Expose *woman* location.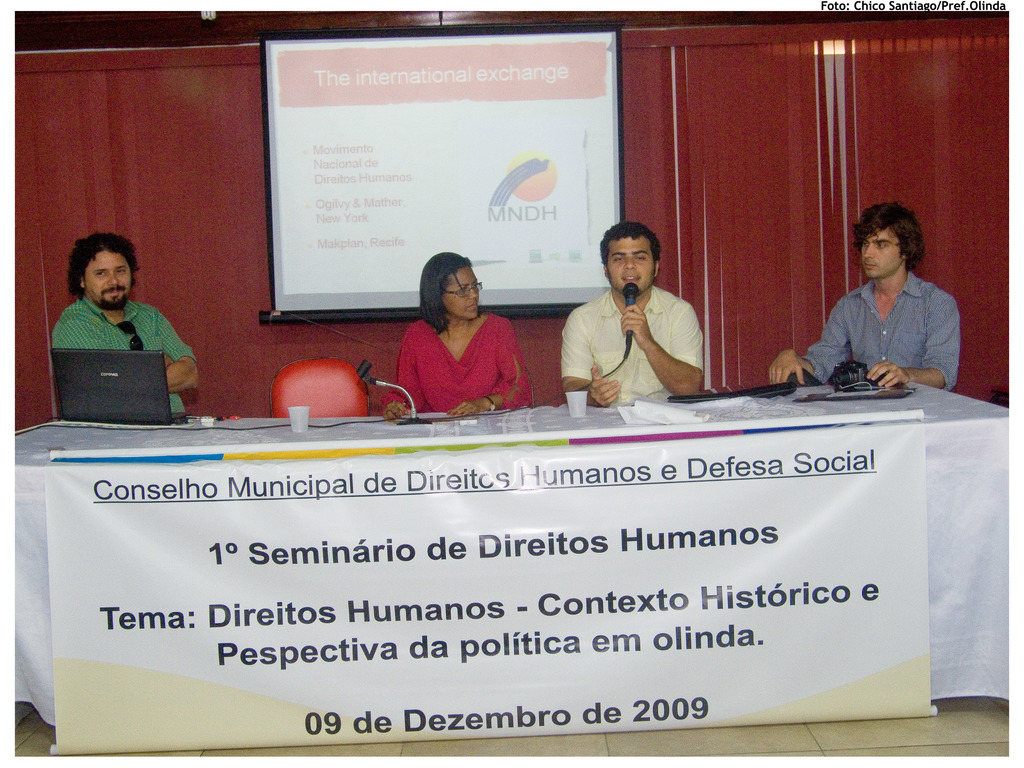
Exposed at 381 248 530 420.
